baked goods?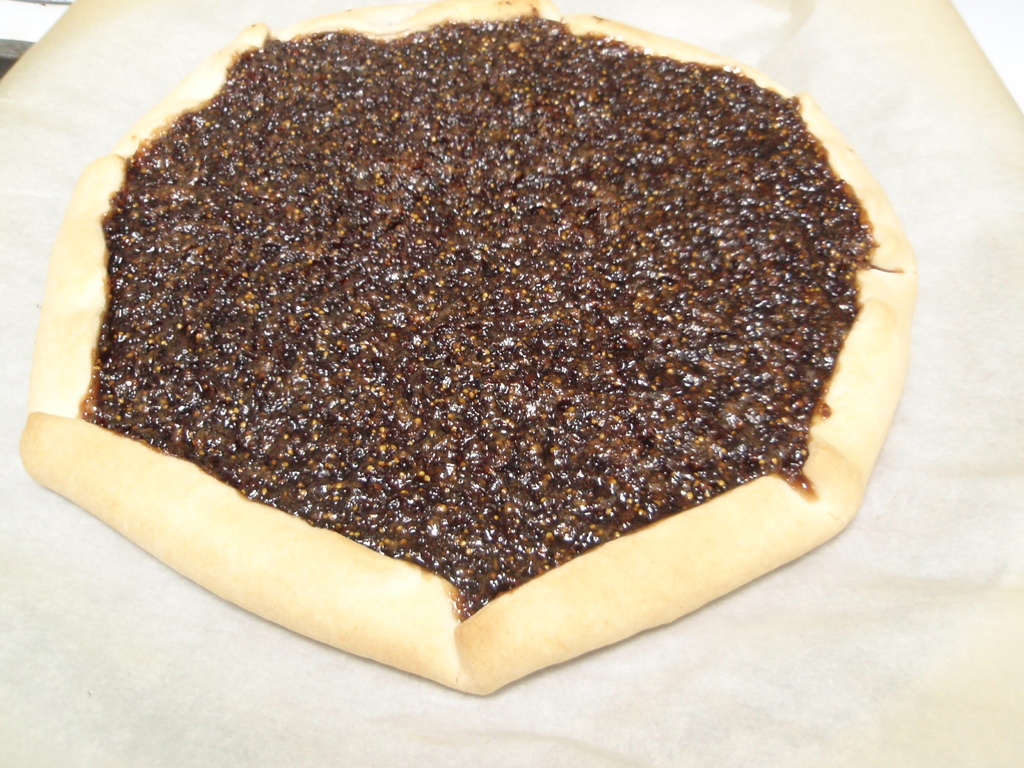
Rect(14, 0, 920, 684)
